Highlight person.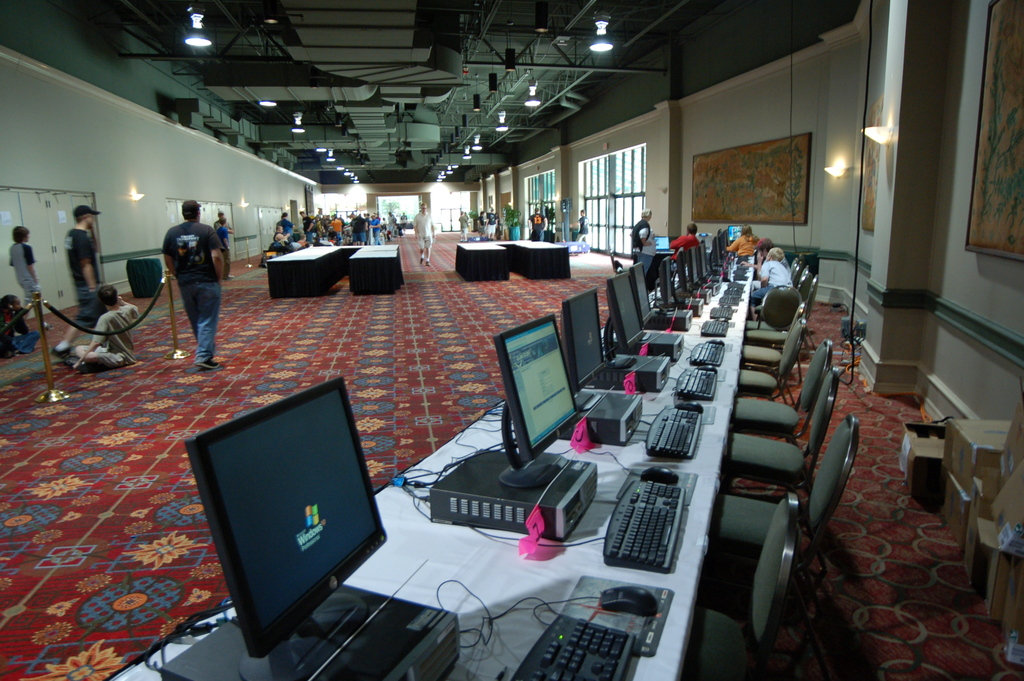
Highlighted region: <bbox>488, 206, 496, 237</bbox>.
